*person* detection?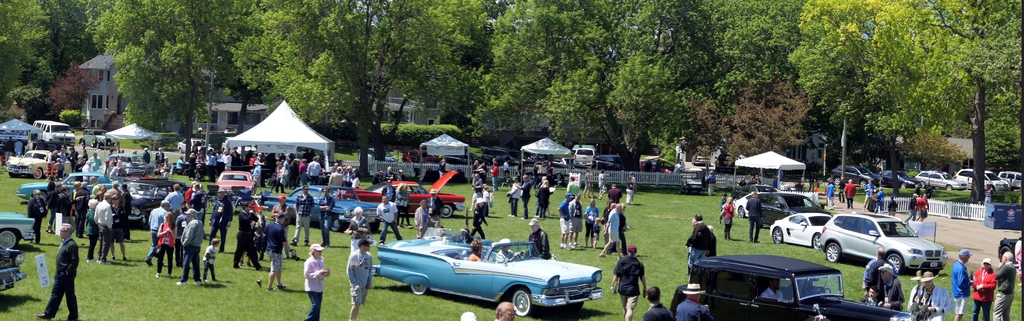
470/196/488/239
